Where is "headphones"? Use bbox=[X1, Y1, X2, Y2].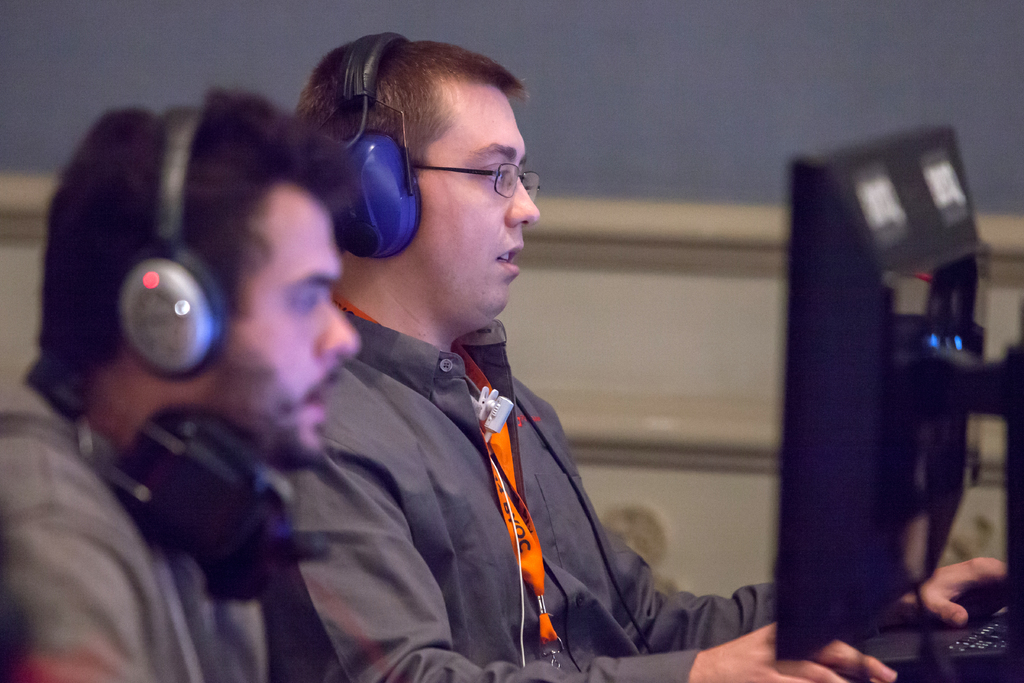
bbox=[25, 349, 302, 612].
